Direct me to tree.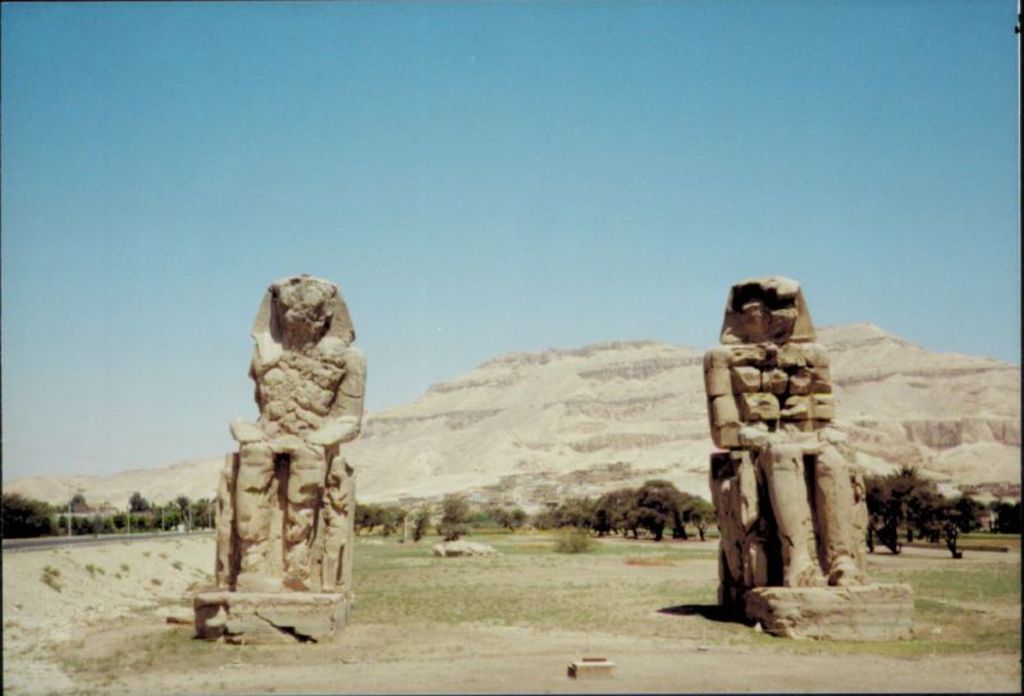
Direction: crop(122, 491, 168, 540).
